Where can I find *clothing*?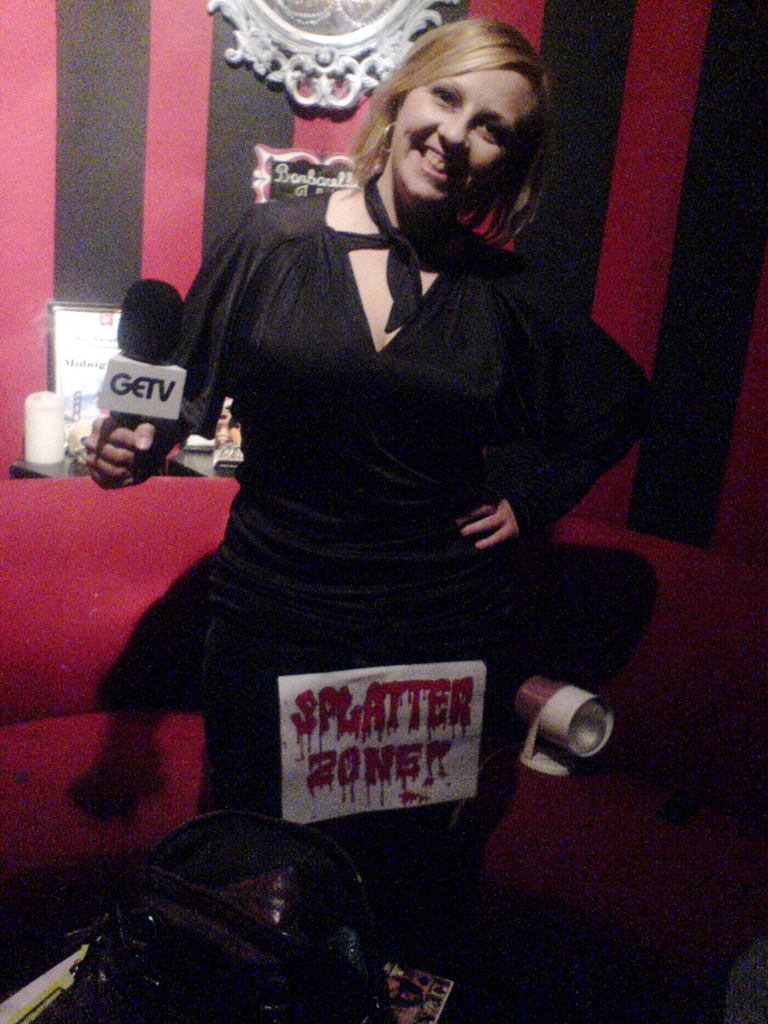
You can find it at Rect(131, 116, 608, 788).
